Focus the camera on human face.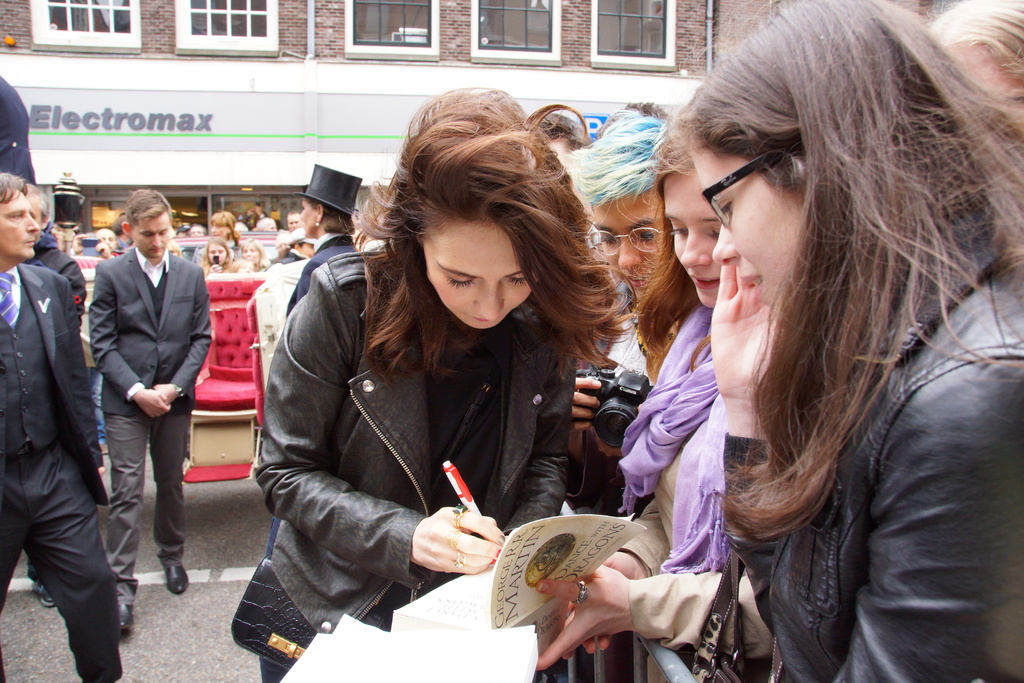
Focus region: 300/240/313/255.
